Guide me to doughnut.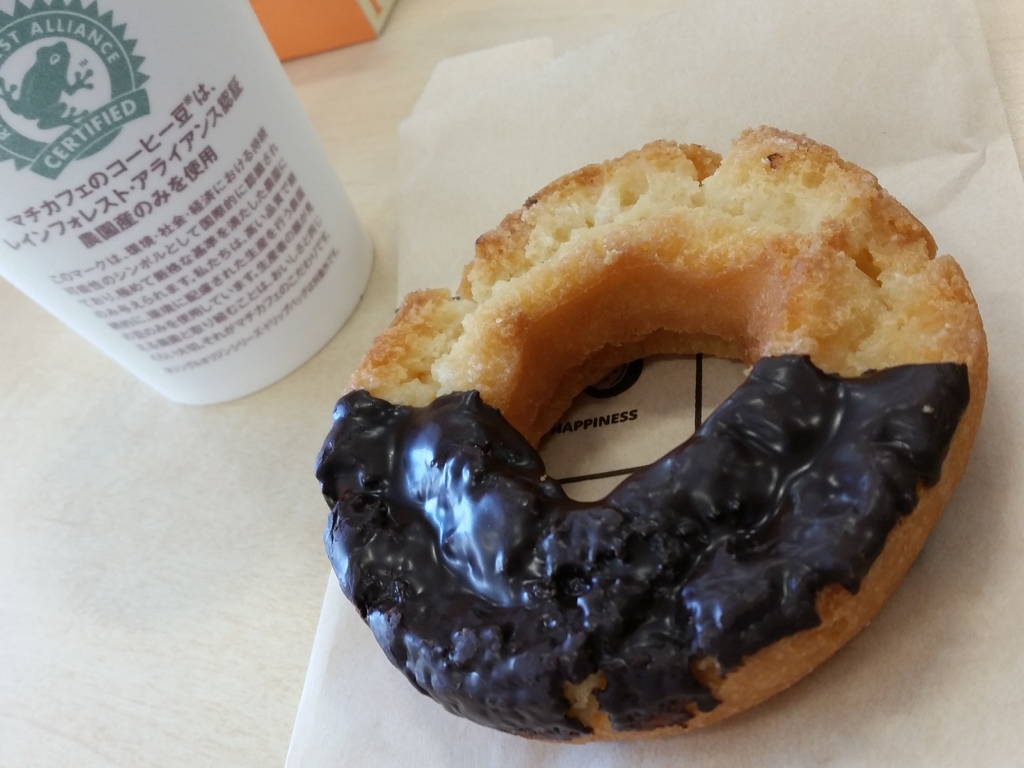
Guidance: <box>323,138,988,741</box>.
